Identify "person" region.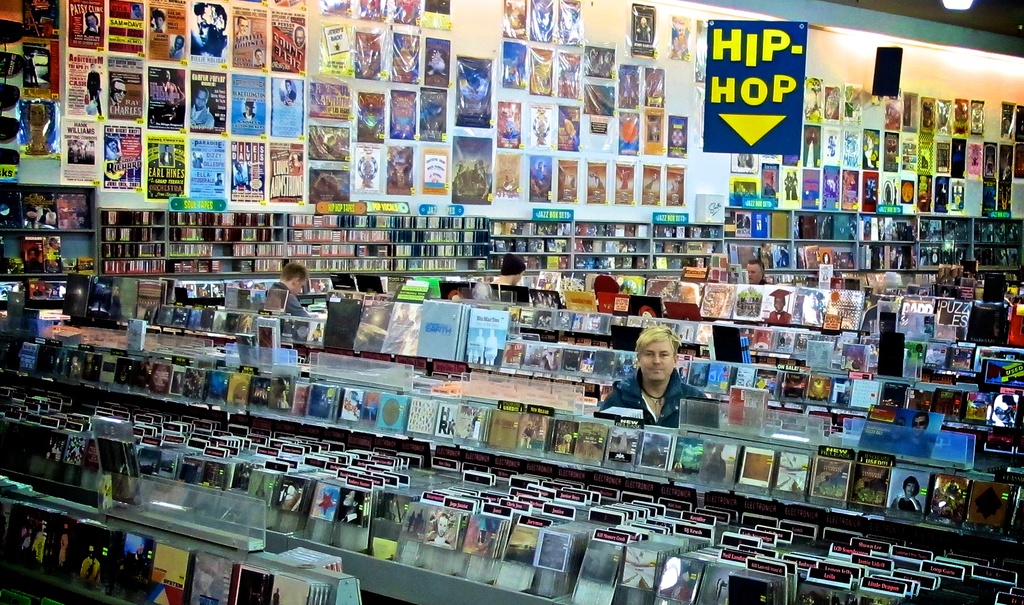
Region: (left=599, top=335, right=708, bottom=433).
